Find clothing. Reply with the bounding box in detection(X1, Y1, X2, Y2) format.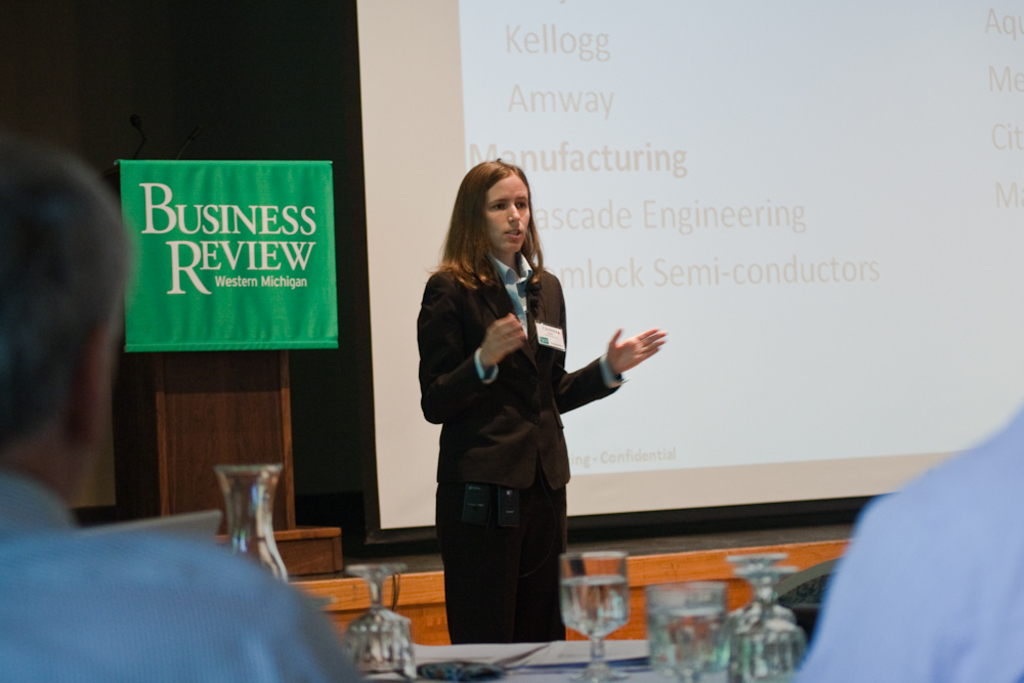
detection(790, 397, 1023, 682).
